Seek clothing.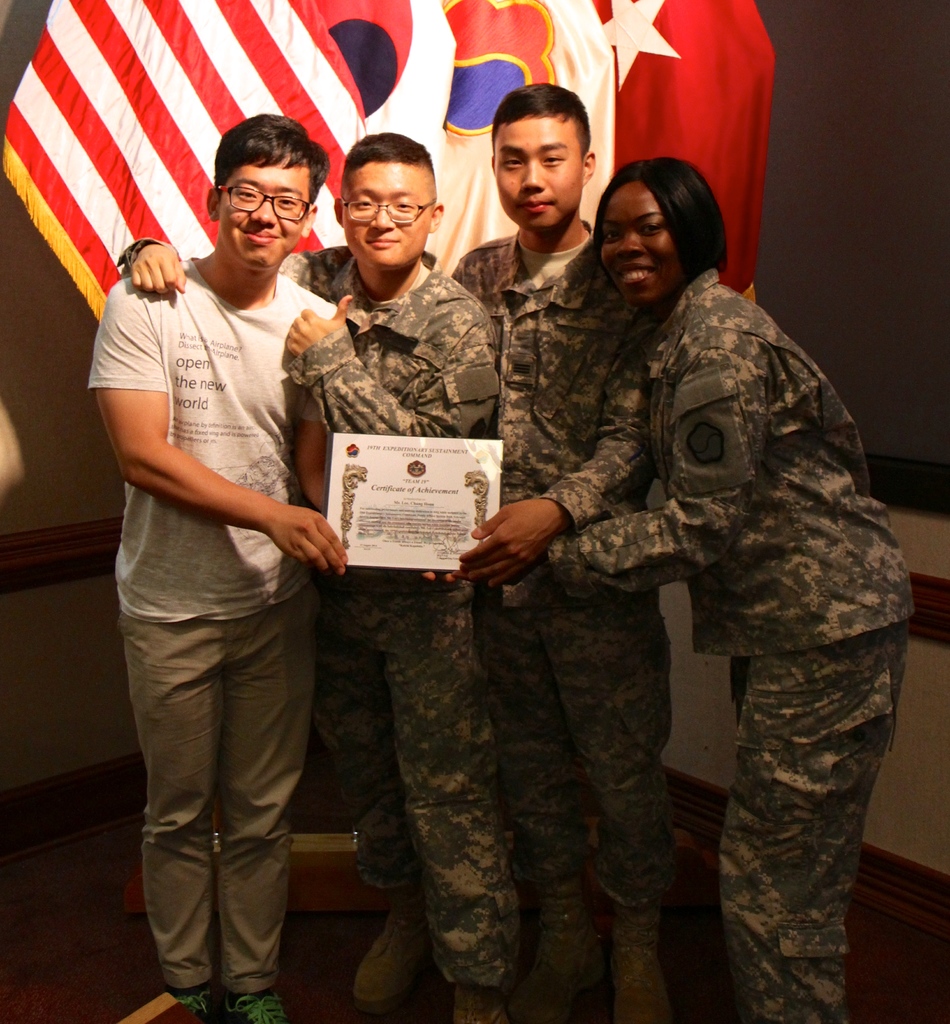
bbox(289, 249, 508, 994).
